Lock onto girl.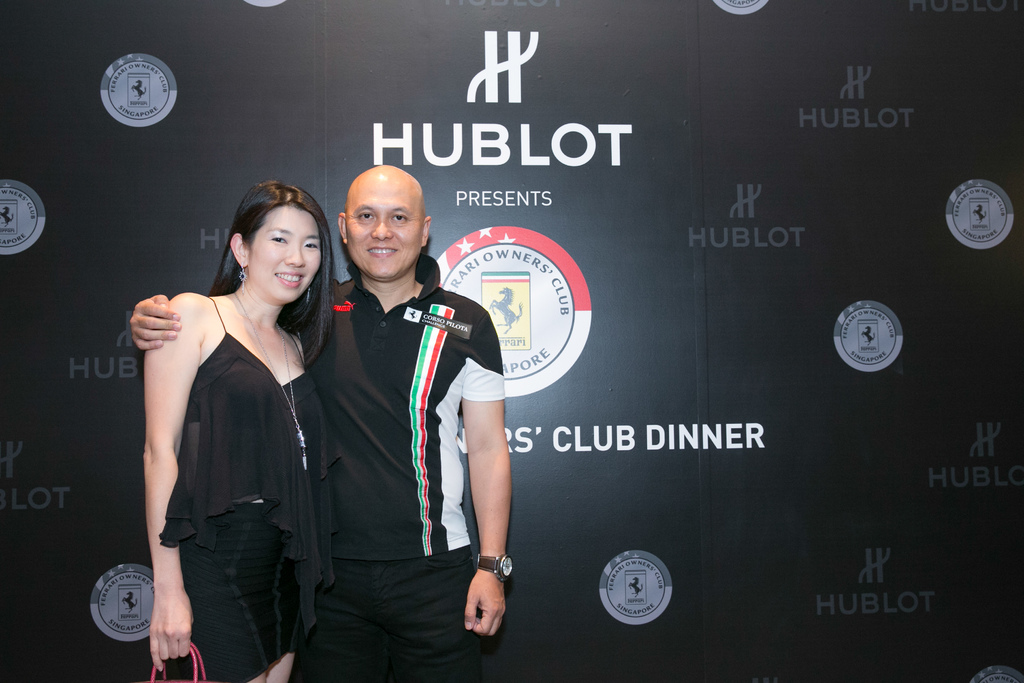
Locked: 141:182:340:682.
